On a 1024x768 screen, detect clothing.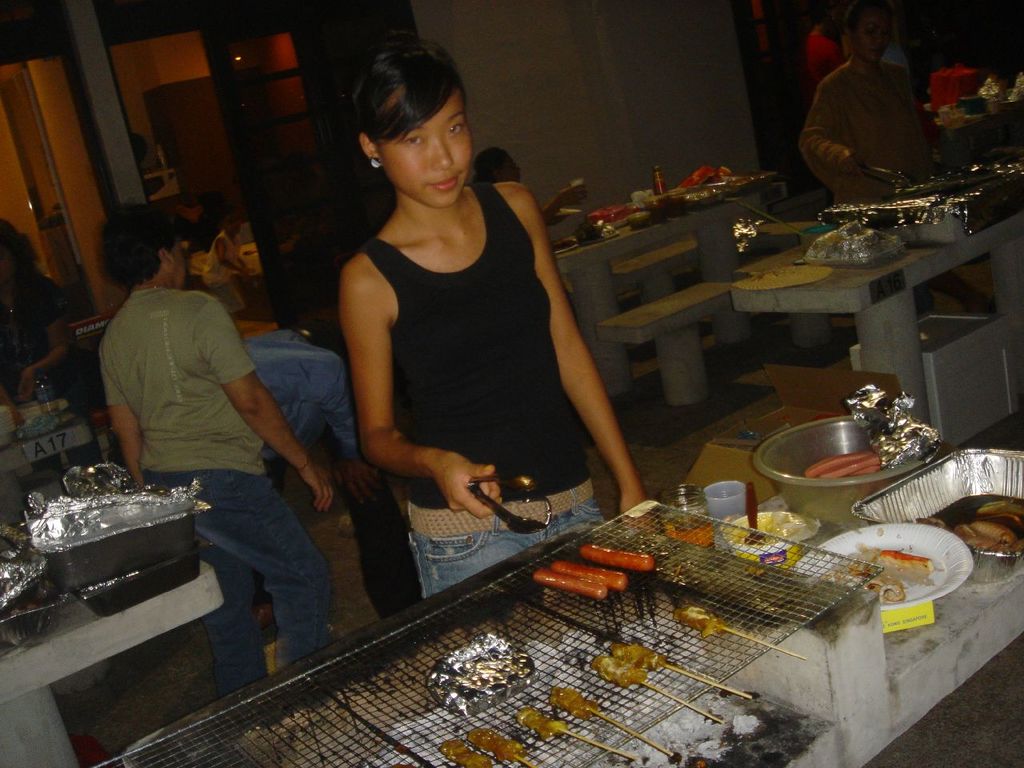
[198, 226, 244, 298].
